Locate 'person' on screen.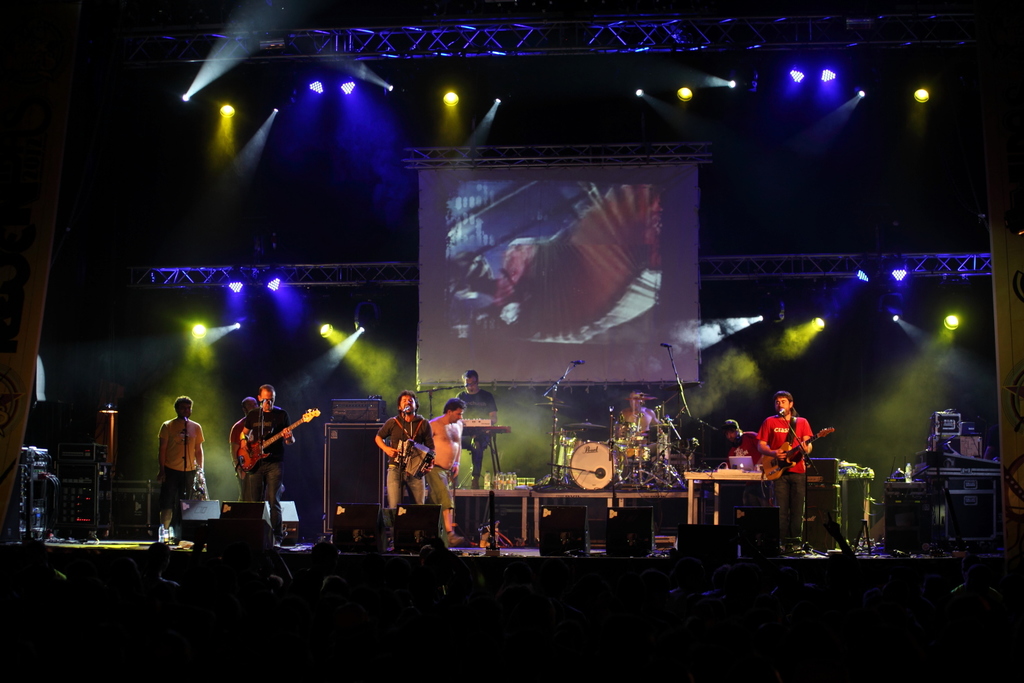
On screen at <bbox>725, 417, 761, 468</bbox>.
